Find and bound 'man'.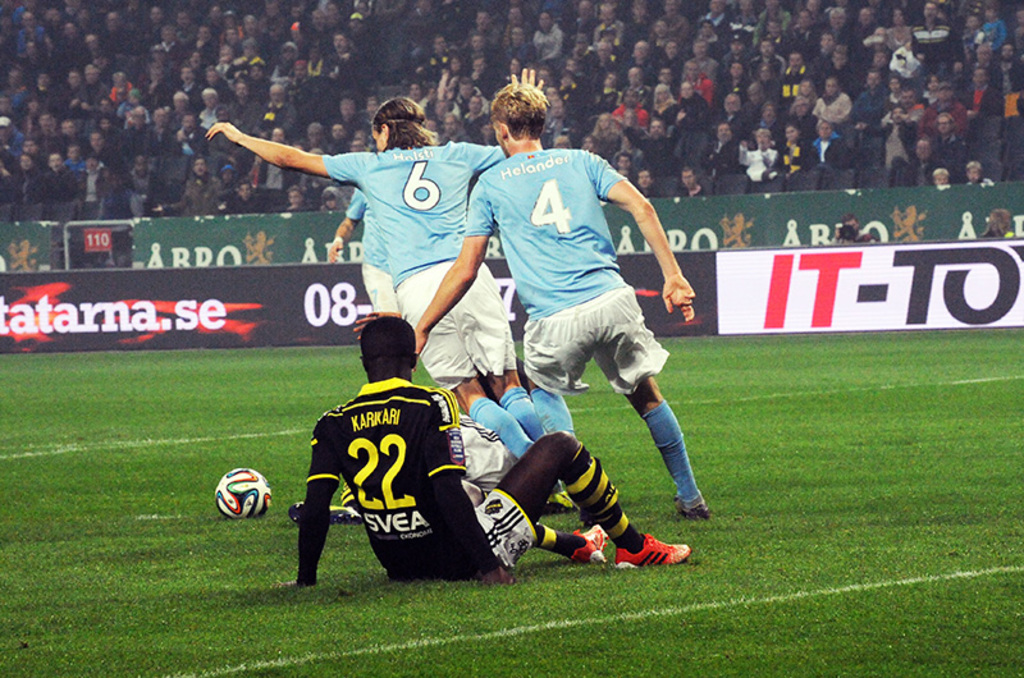
Bound: crop(200, 92, 531, 455).
